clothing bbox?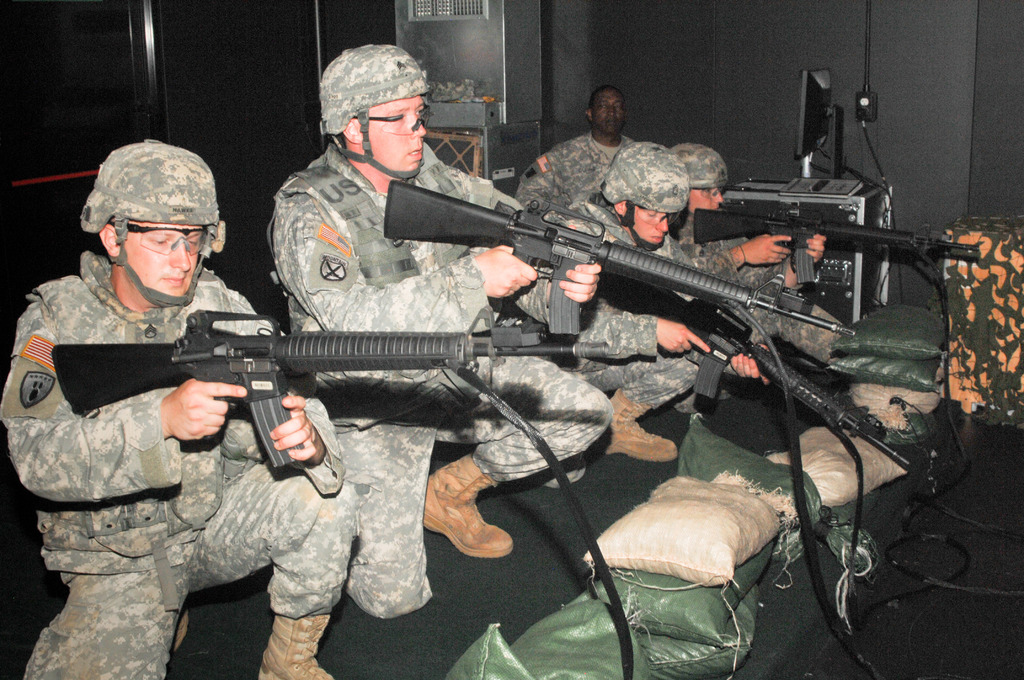
<box>522,134,653,209</box>
